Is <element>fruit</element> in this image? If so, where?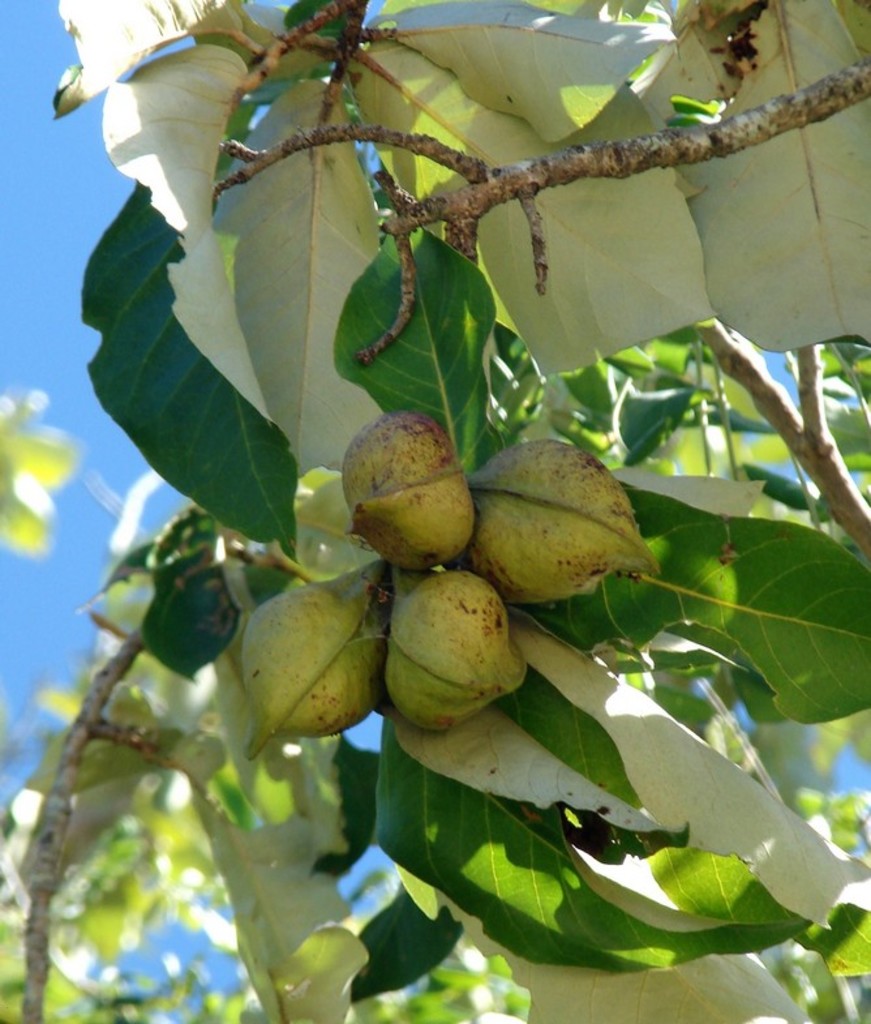
Yes, at pyautogui.locateOnScreen(382, 566, 527, 730).
